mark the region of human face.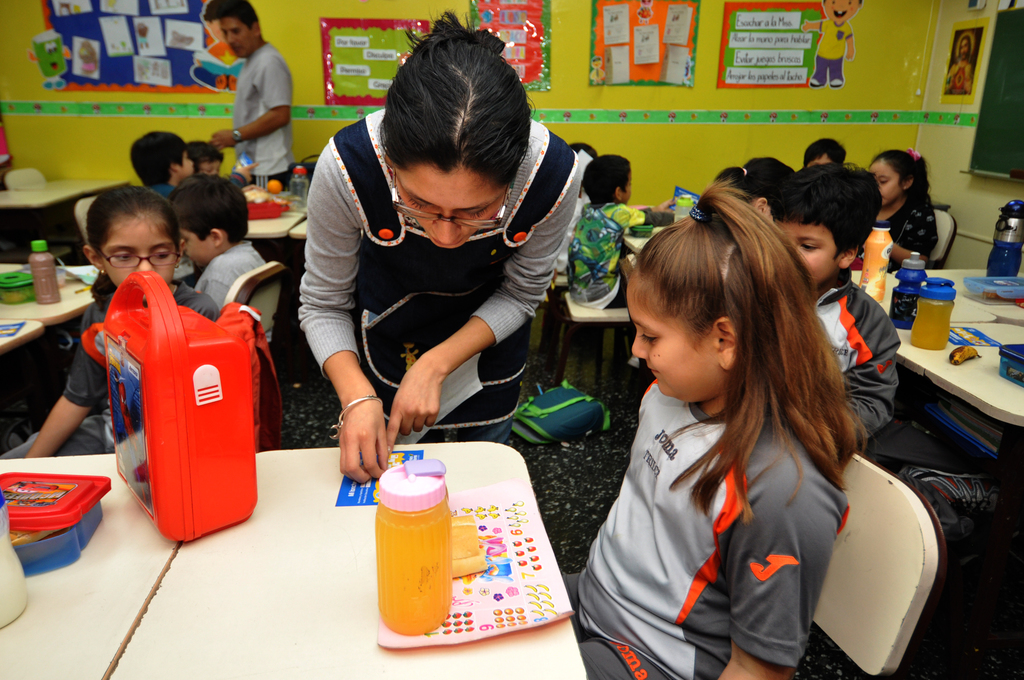
Region: {"left": 396, "top": 166, "right": 504, "bottom": 251}.
